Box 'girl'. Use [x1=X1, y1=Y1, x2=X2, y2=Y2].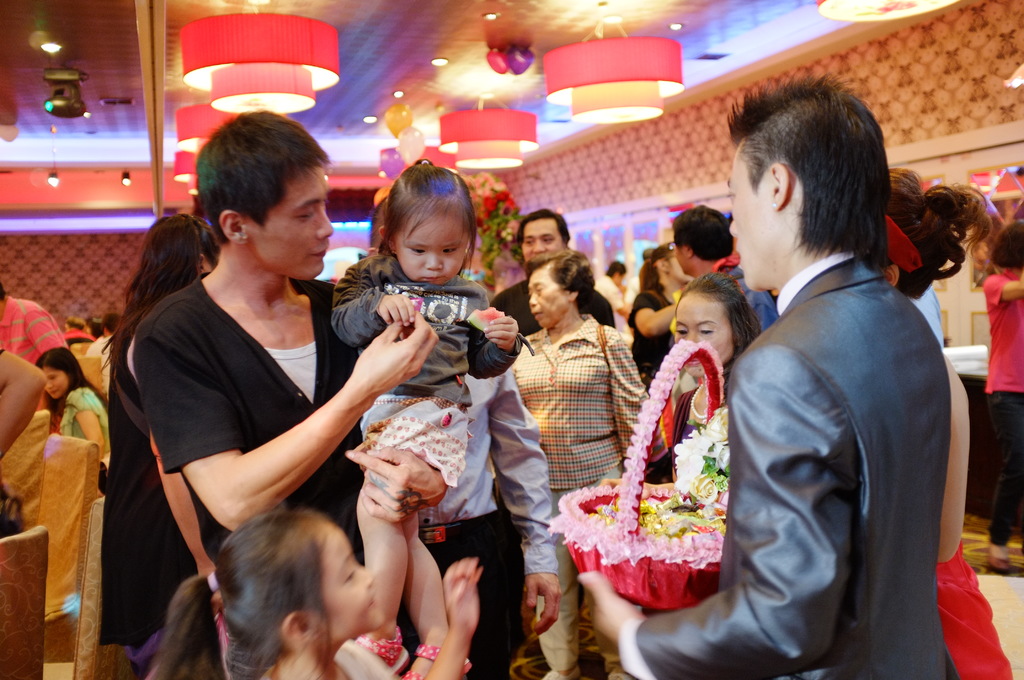
[x1=330, y1=159, x2=519, y2=679].
